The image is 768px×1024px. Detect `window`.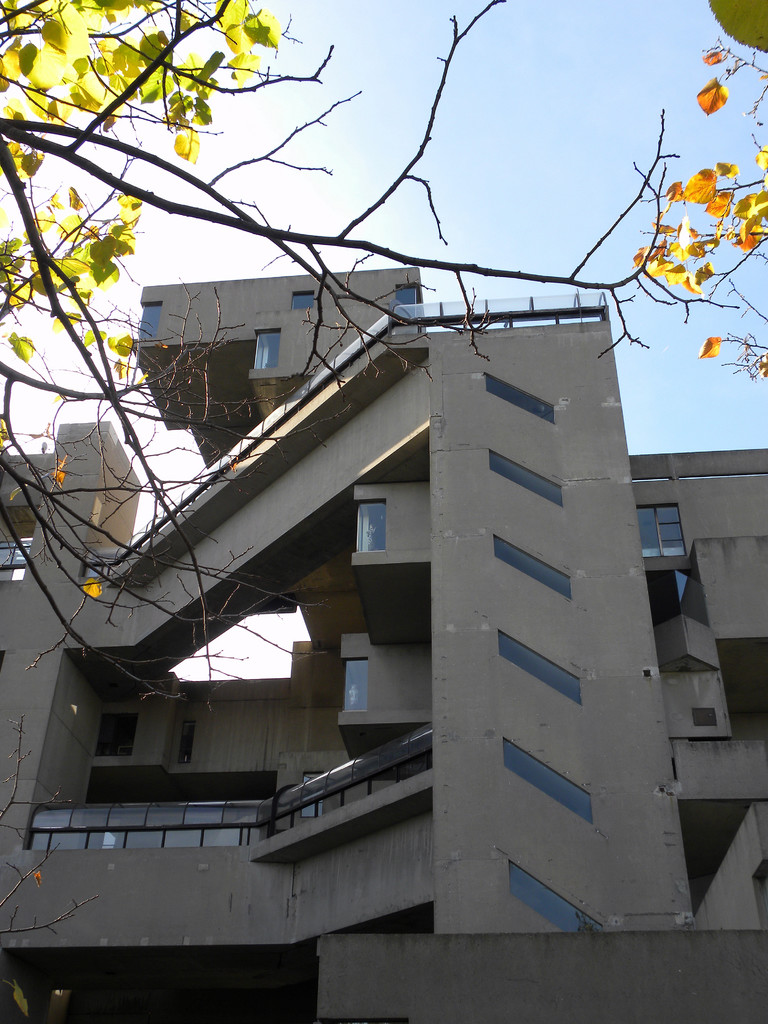
Detection: select_region(248, 330, 282, 373).
